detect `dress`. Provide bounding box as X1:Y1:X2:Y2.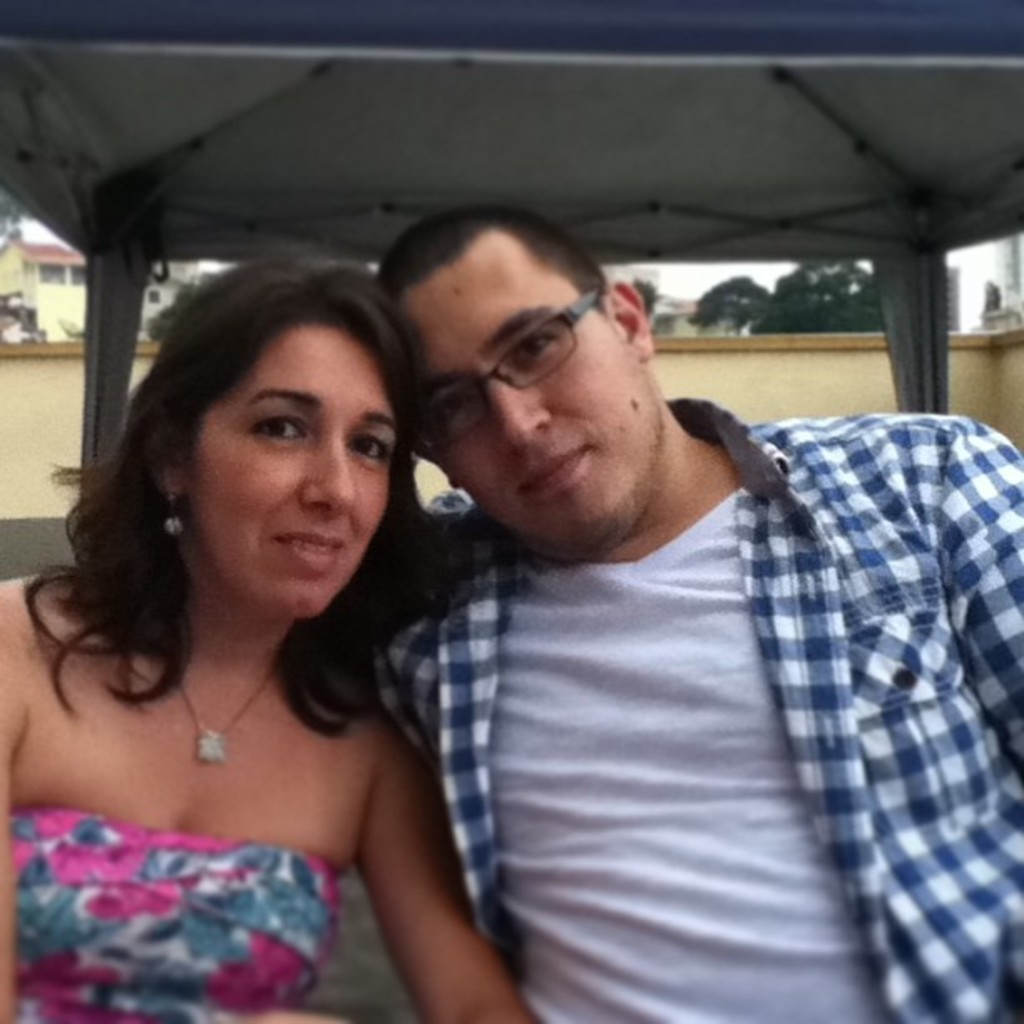
10:798:346:1022.
